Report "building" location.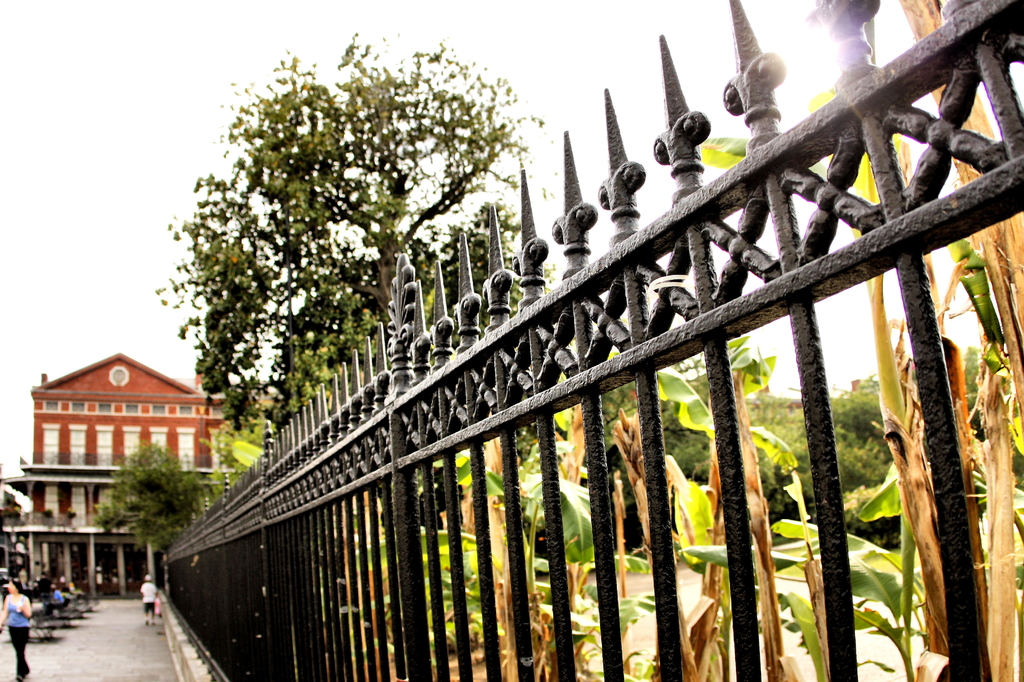
Report: pyautogui.locateOnScreen(3, 334, 220, 575).
